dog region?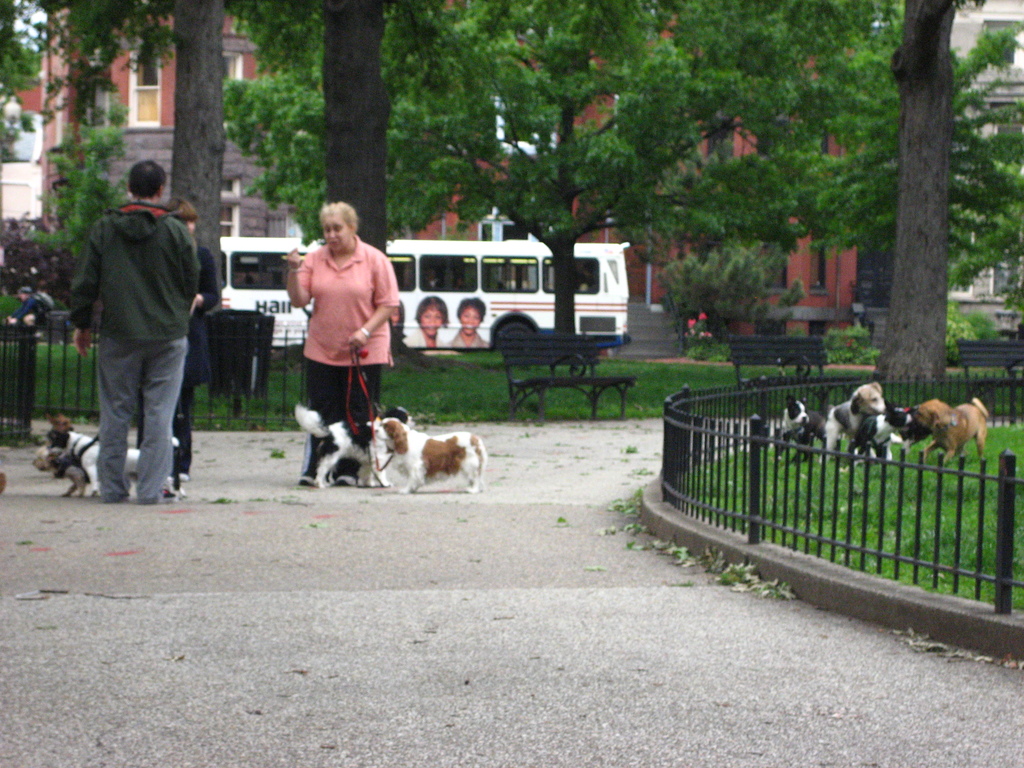
{"left": 921, "top": 396, "right": 991, "bottom": 462}
